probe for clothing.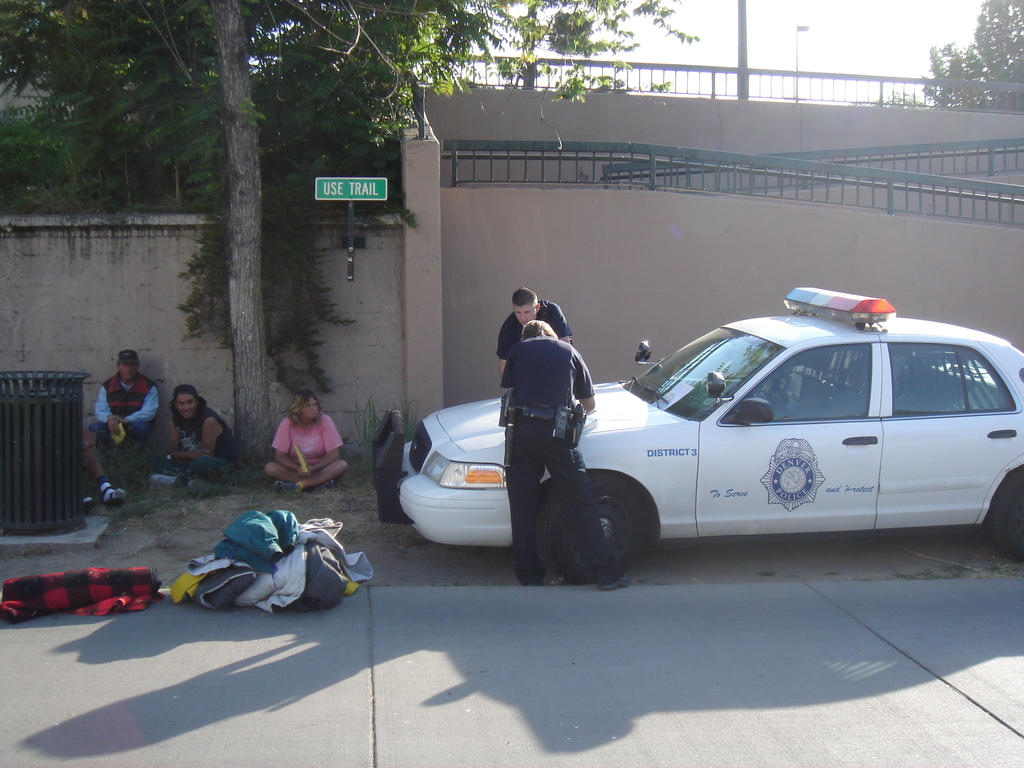
Probe result: (left=503, top=337, right=596, bottom=585).
